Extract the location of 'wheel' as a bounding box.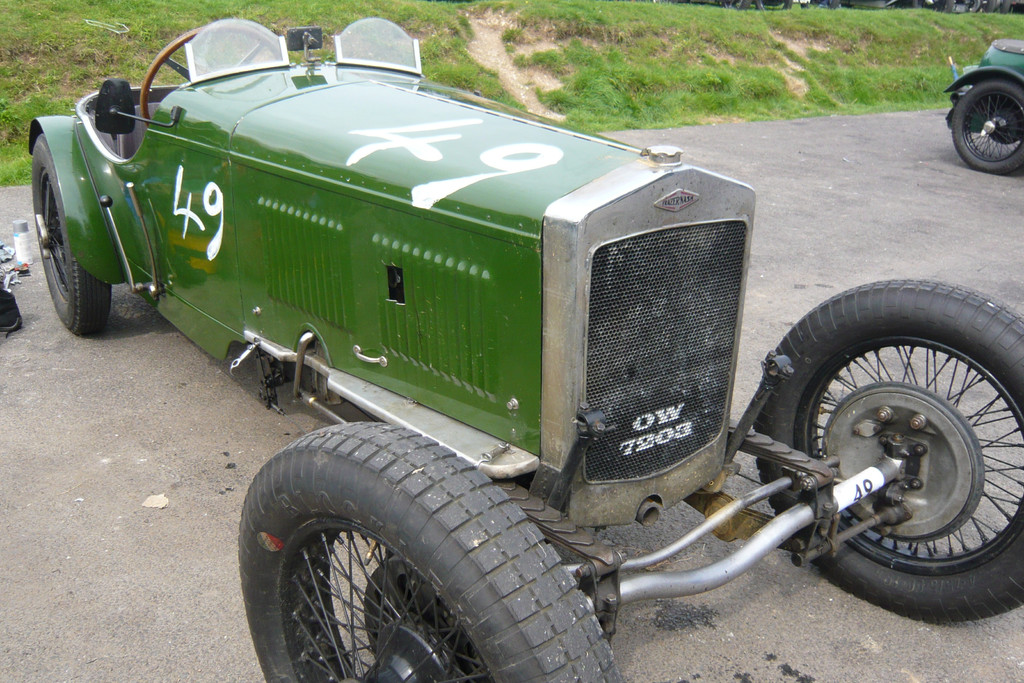
230,421,626,682.
